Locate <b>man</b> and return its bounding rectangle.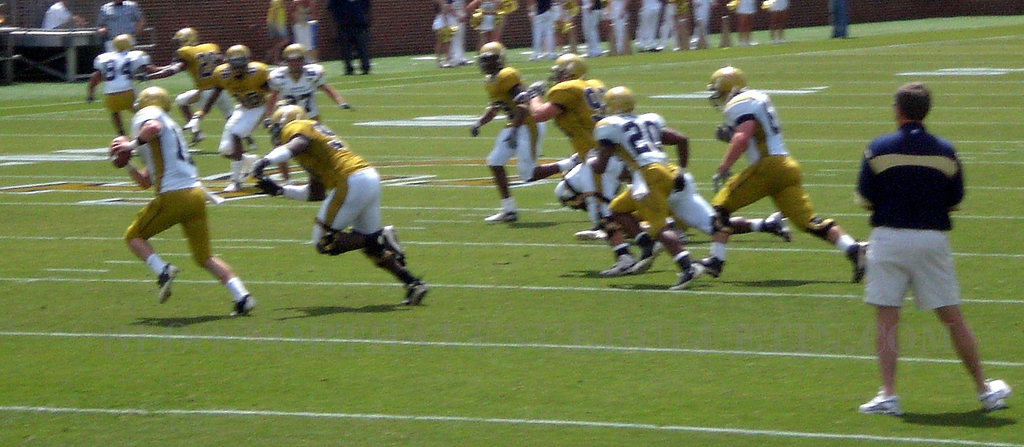
select_region(100, 85, 257, 321).
